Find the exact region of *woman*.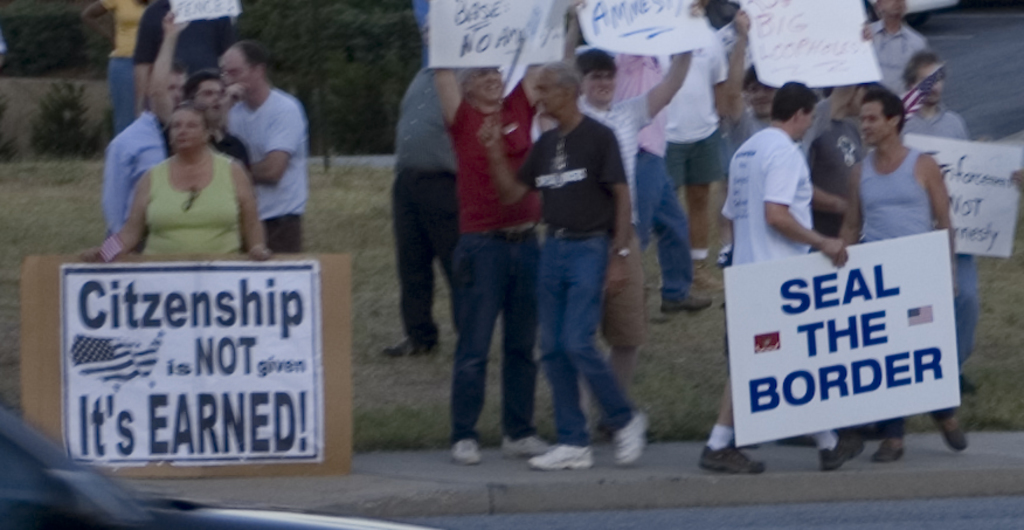
Exact region: [left=88, top=58, right=275, bottom=268].
